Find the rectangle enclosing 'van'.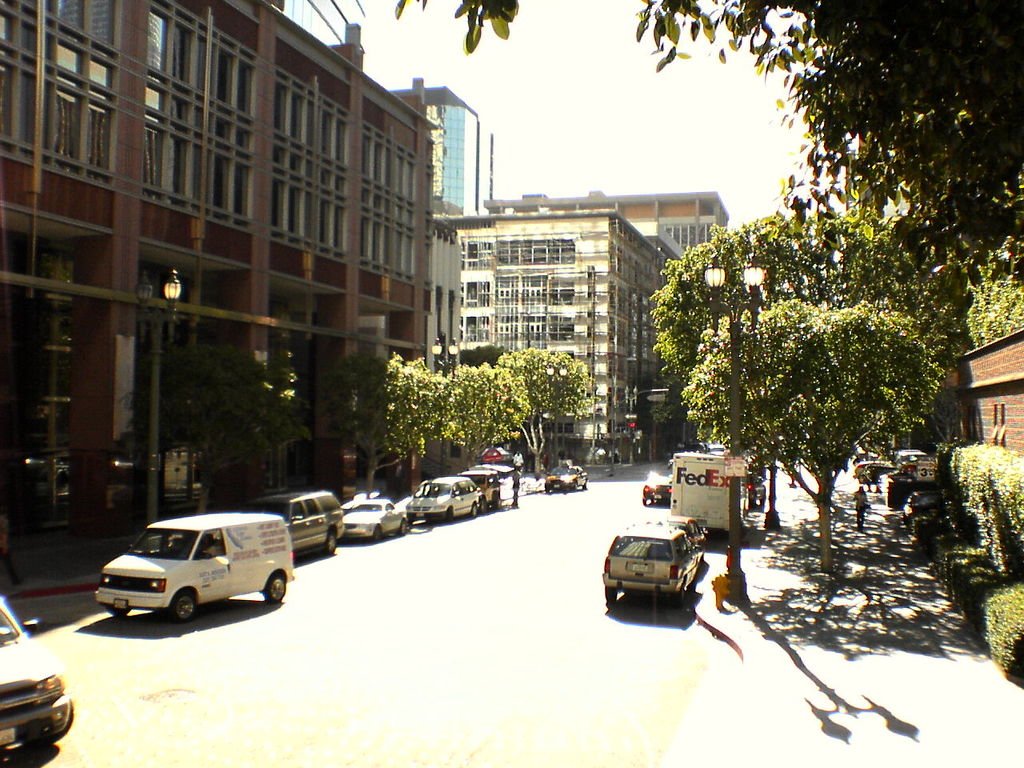
[92, 510, 294, 620].
